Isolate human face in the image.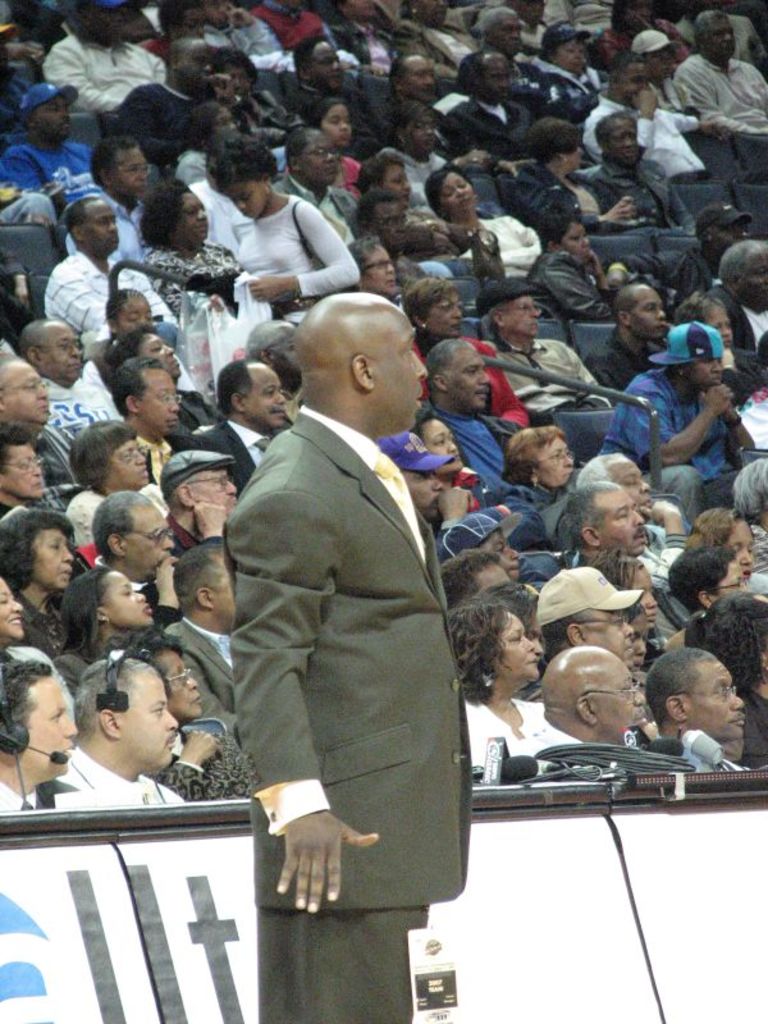
Isolated region: region(540, 440, 576, 486).
